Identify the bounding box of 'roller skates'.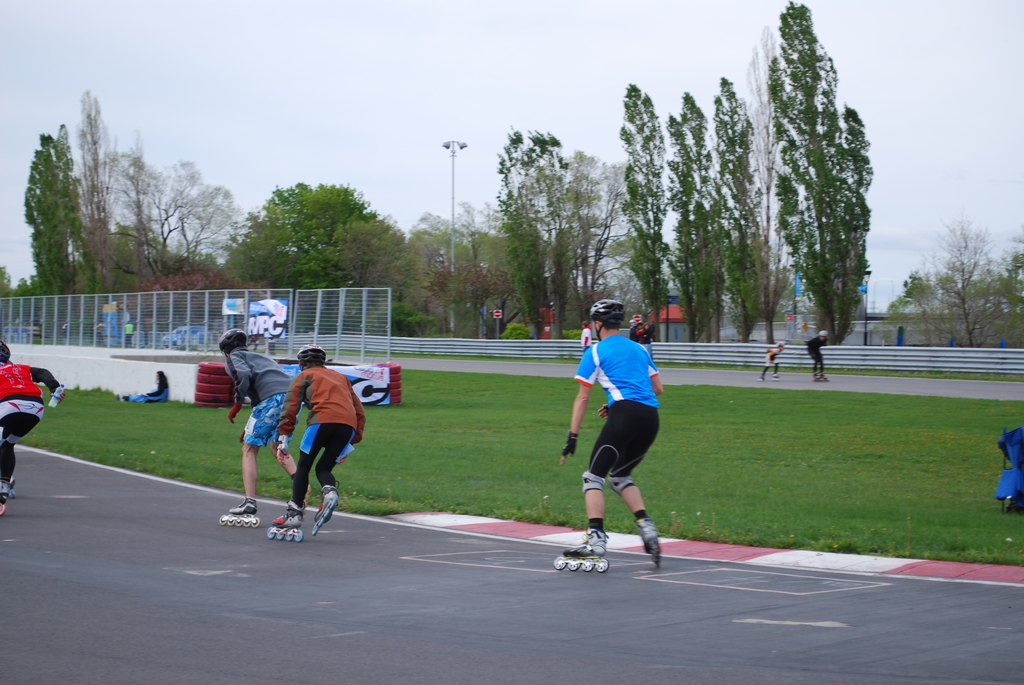
x1=0, y1=485, x2=8, y2=516.
